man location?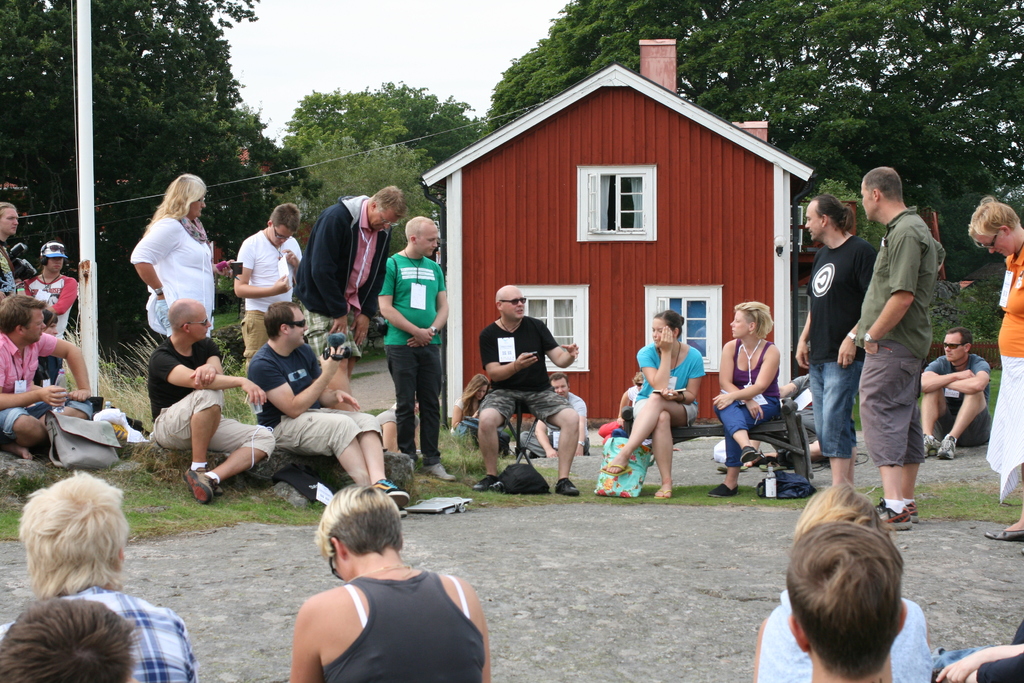
[465,284,579,498]
